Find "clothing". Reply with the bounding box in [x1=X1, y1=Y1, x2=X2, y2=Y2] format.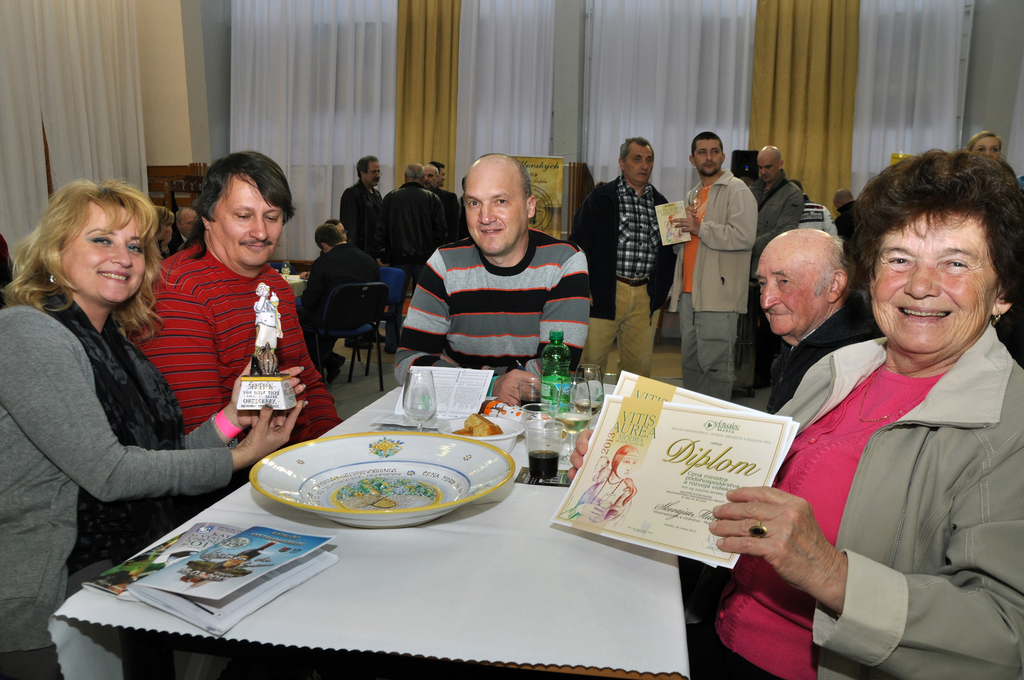
[x1=125, y1=243, x2=340, y2=494].
